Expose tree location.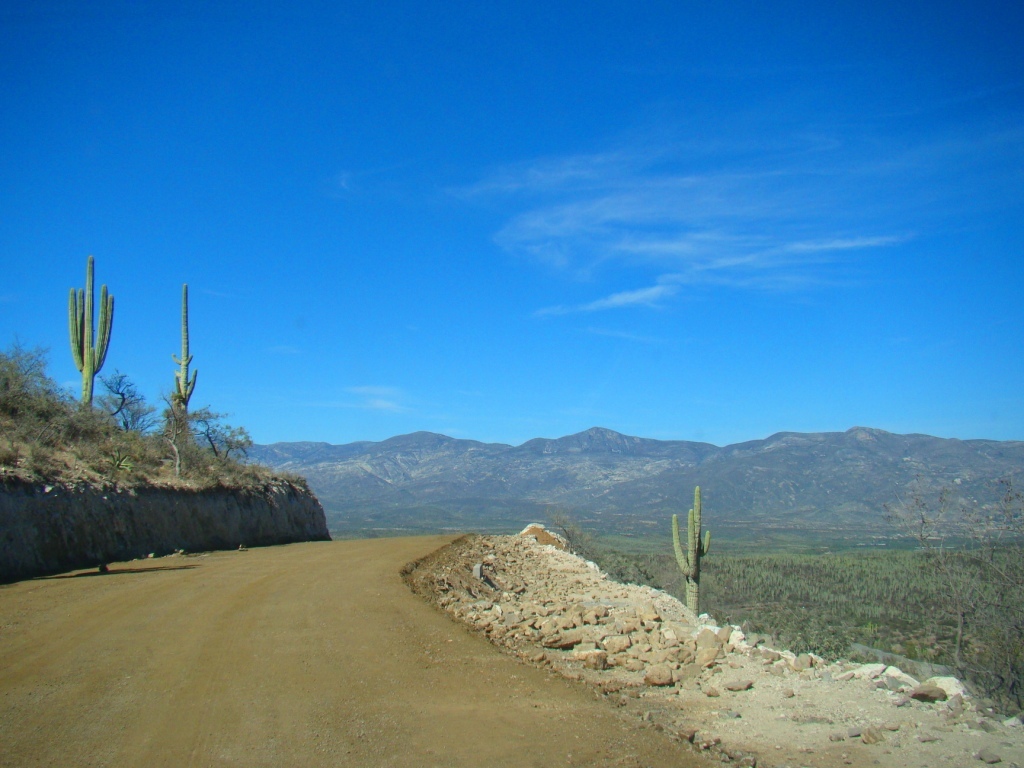
Exposed at 61/254/119/472.
